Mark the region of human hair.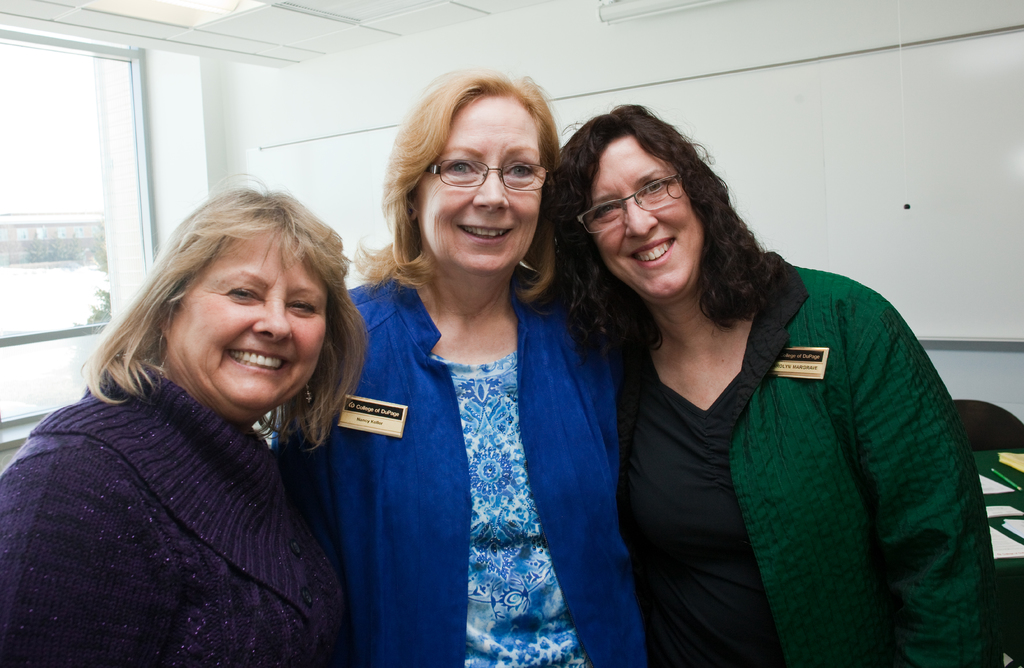
Region: crop(140, 189, 356, 437).
